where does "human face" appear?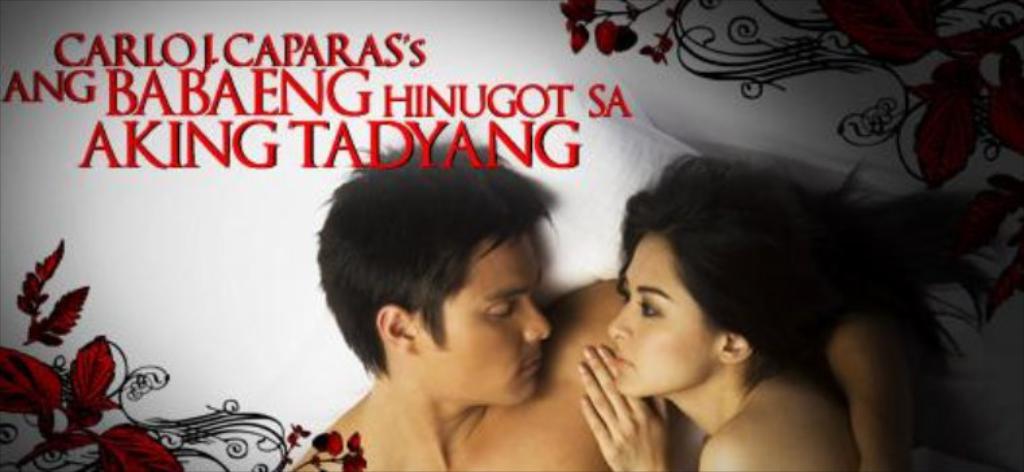
Appears at {"left": 609, "top": 233, "right": 729, "bottom": 398}.
